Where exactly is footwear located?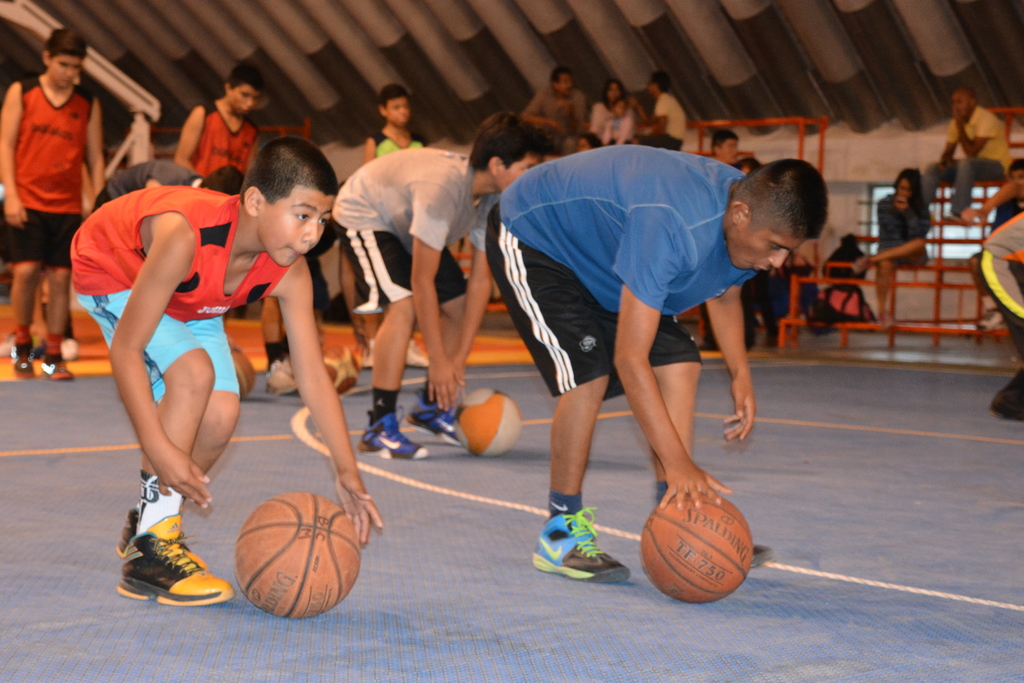
Its bounding box is pyautogui.locateOnScreen(359, 337, 372, 368).
